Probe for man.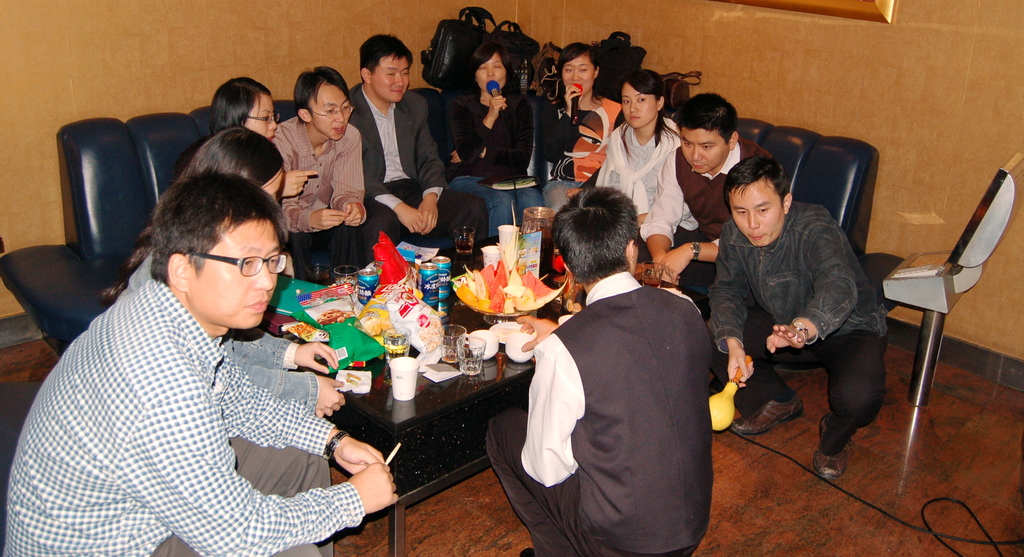
Probe result: 705:157:893:483.
